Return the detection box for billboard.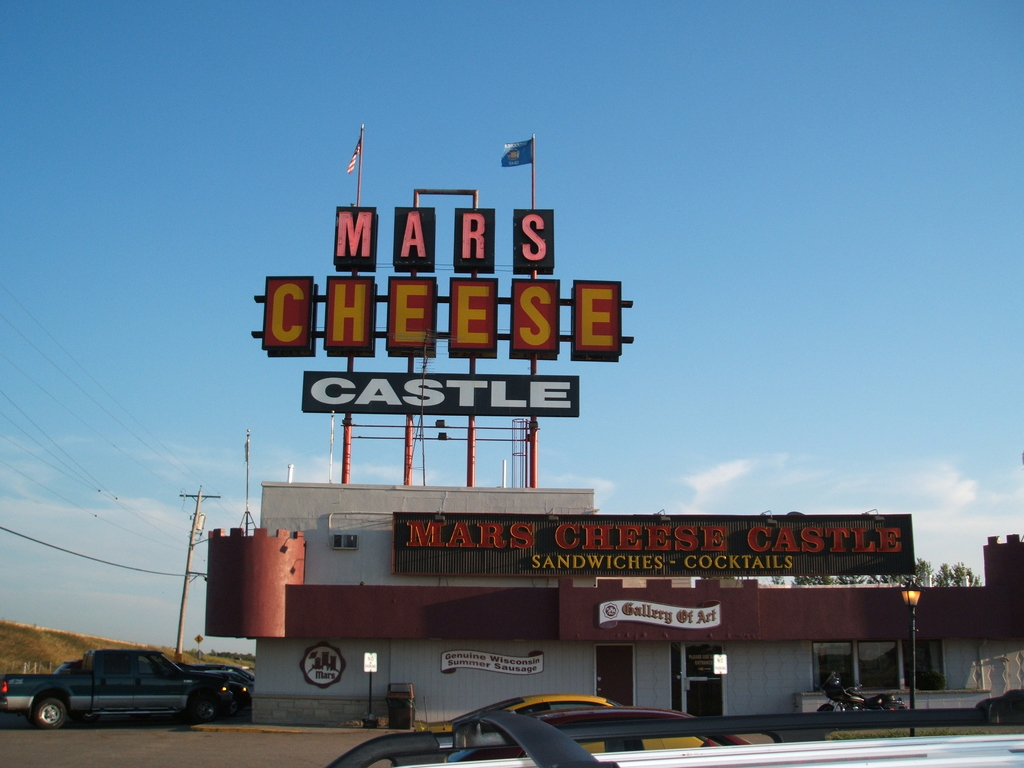
{"x1": 391, "y1": 510, "x2": 916, "y2": 577}.
